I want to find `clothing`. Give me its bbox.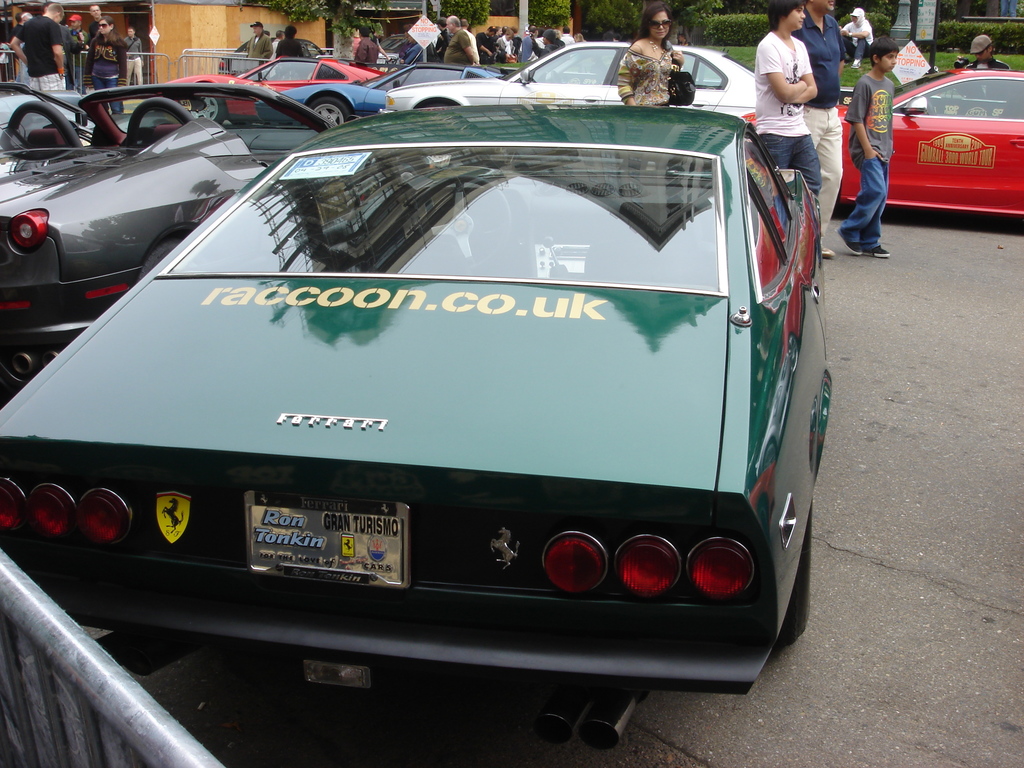
select_region(799, 13, 847, 238).
